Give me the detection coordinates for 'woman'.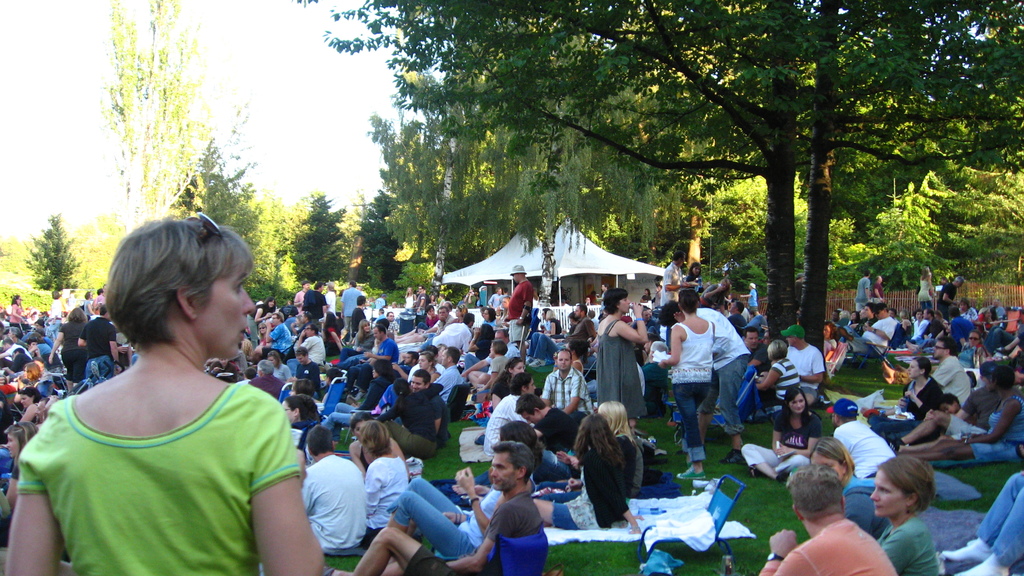
Rect(417, 303, 468, 351).
